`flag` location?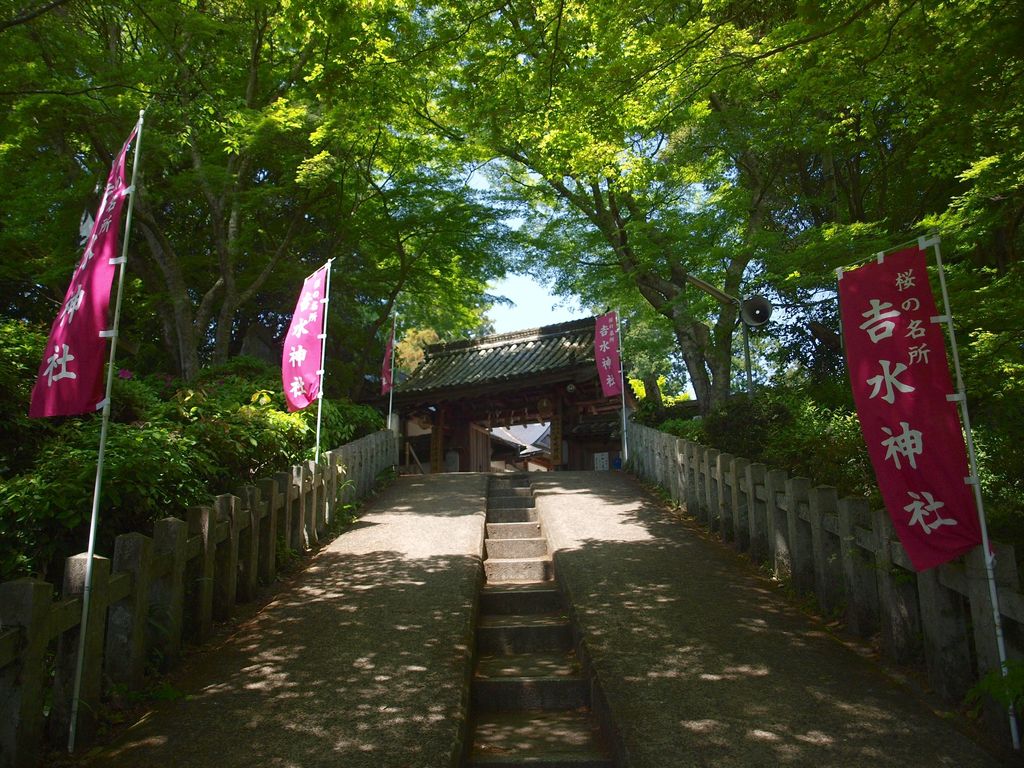
<region>827, 233, 988, 584</region>
